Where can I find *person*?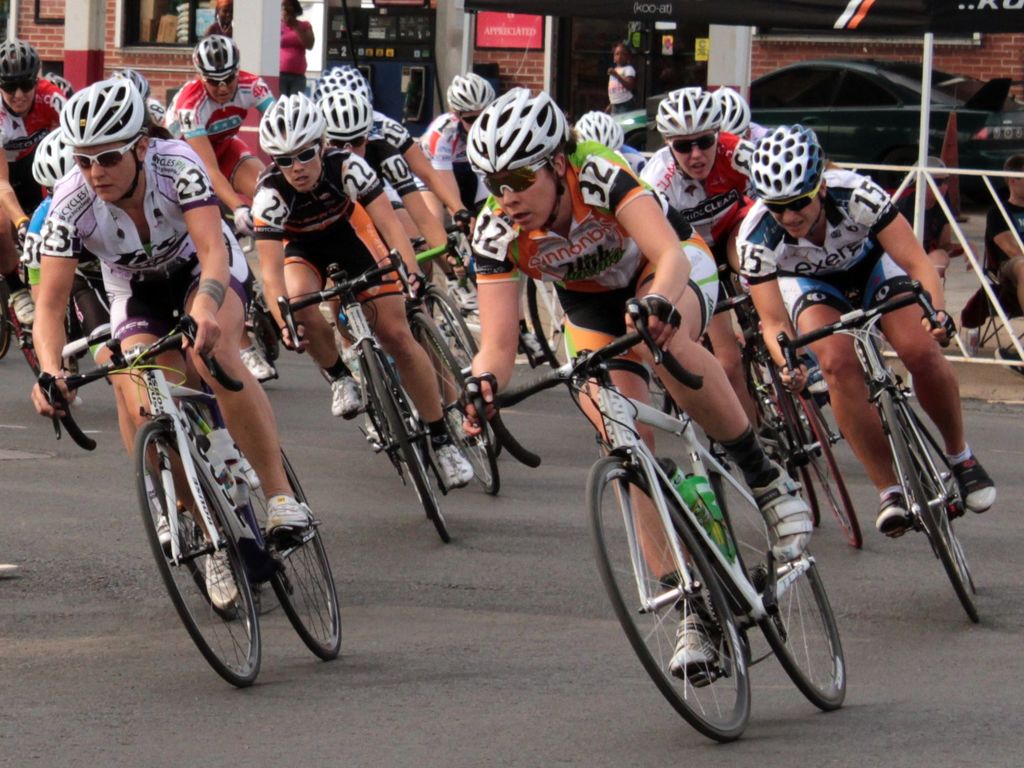
You can find it at bbox=(317, 89, 473, 444).
